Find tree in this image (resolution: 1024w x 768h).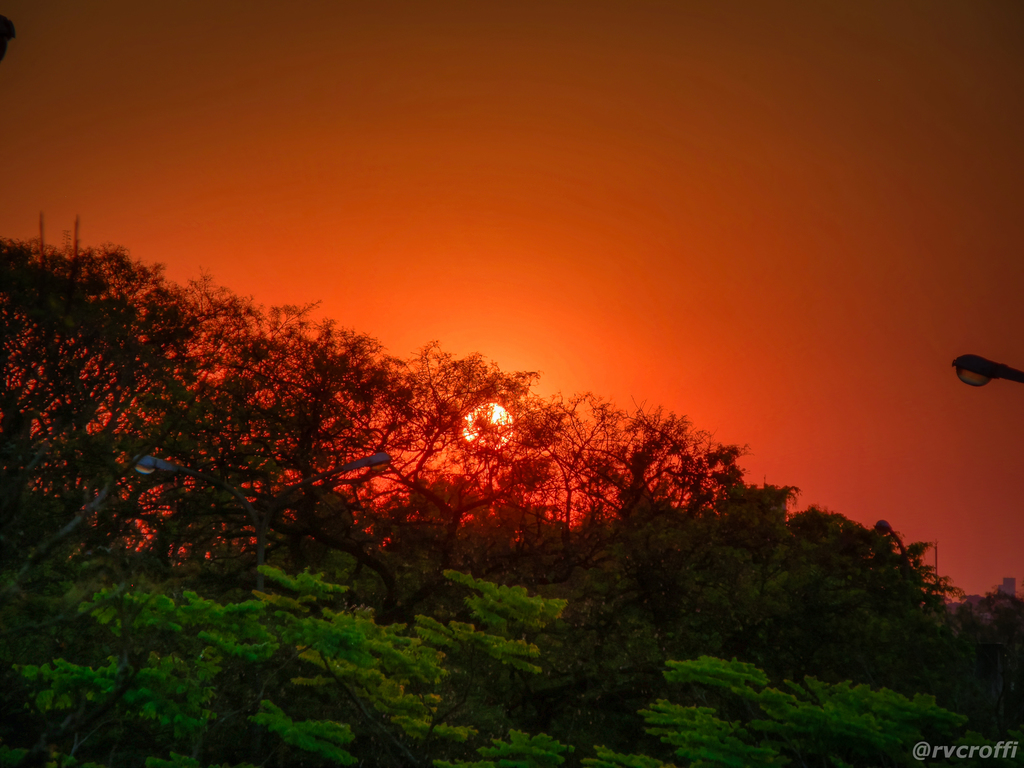
0,564,581,767.
